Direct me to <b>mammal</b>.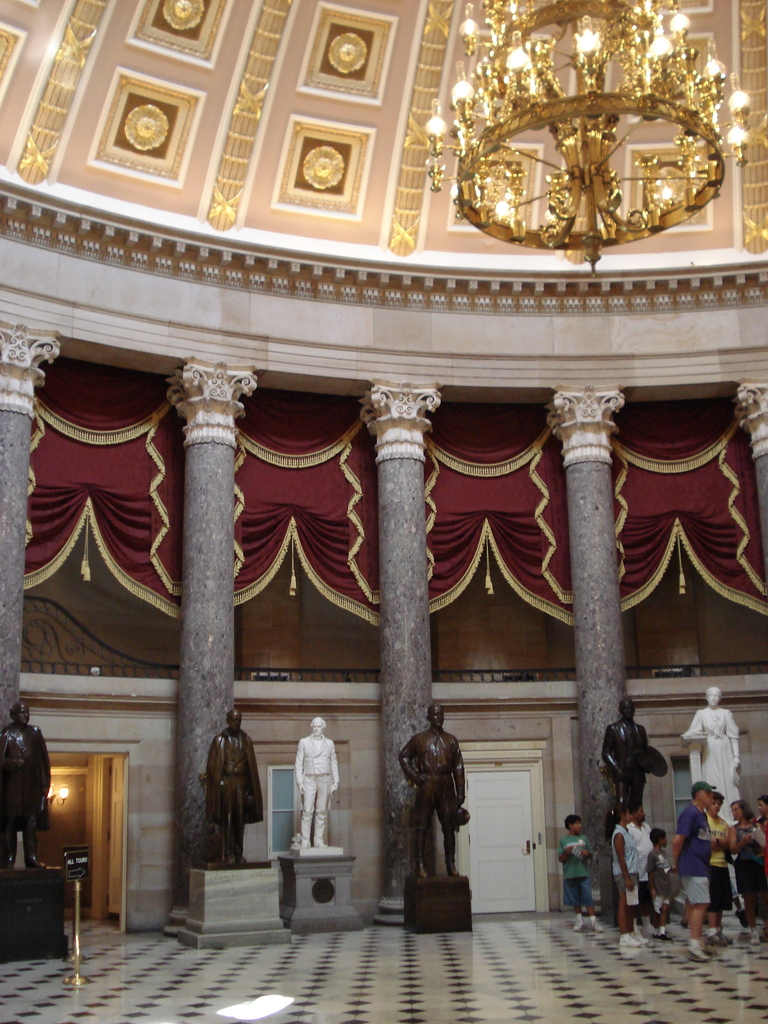
Direction: bbox=(291, 715, 341, 848).
